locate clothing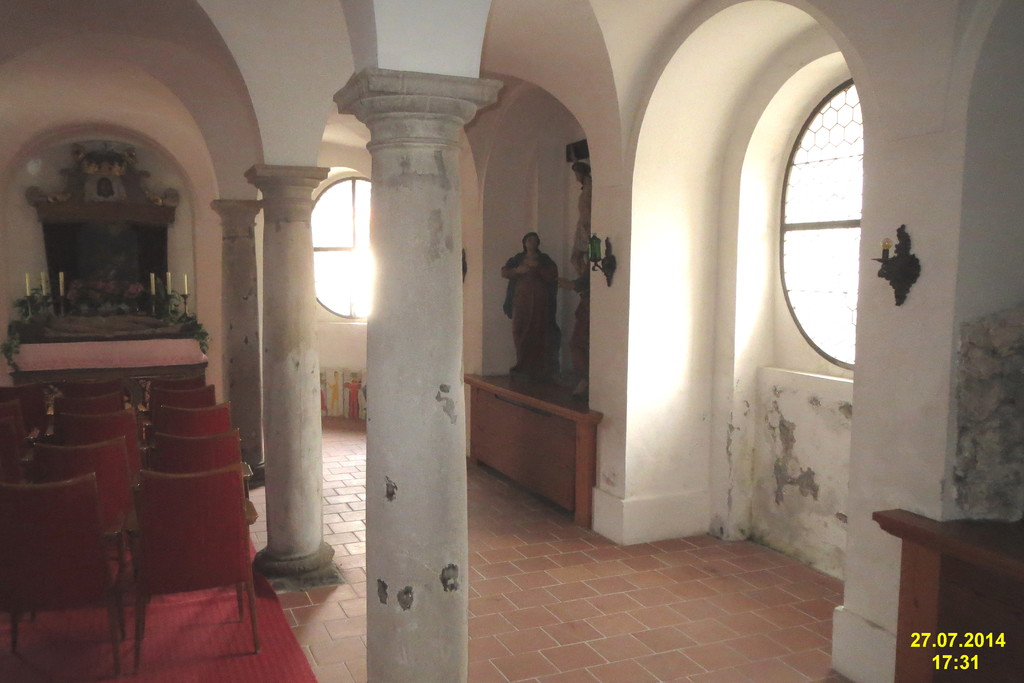
568,219,596,267
